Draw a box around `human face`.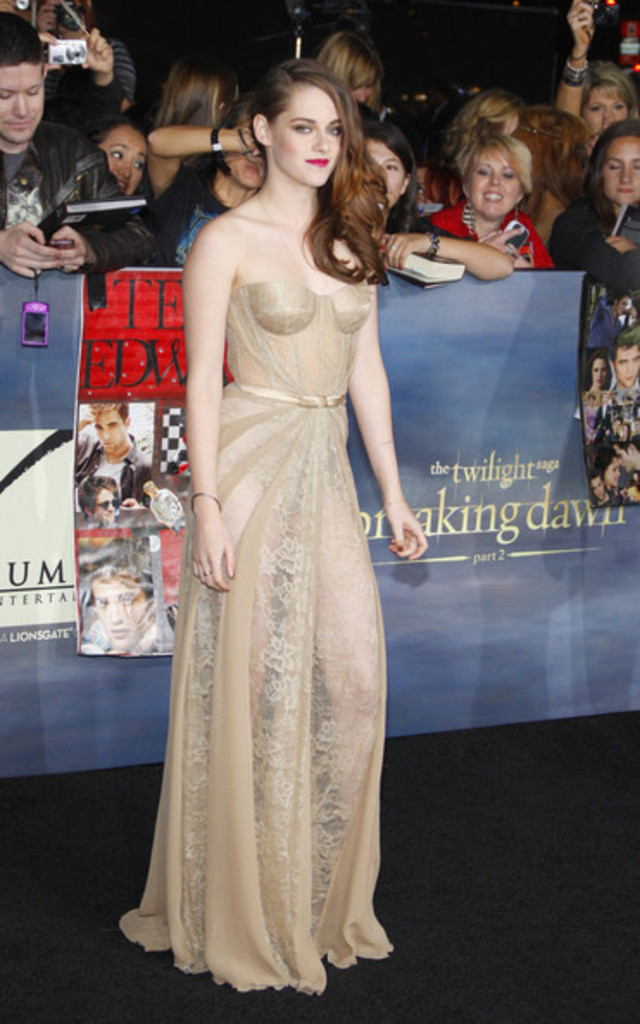
<region>273, 83, 345, 184</region>.
